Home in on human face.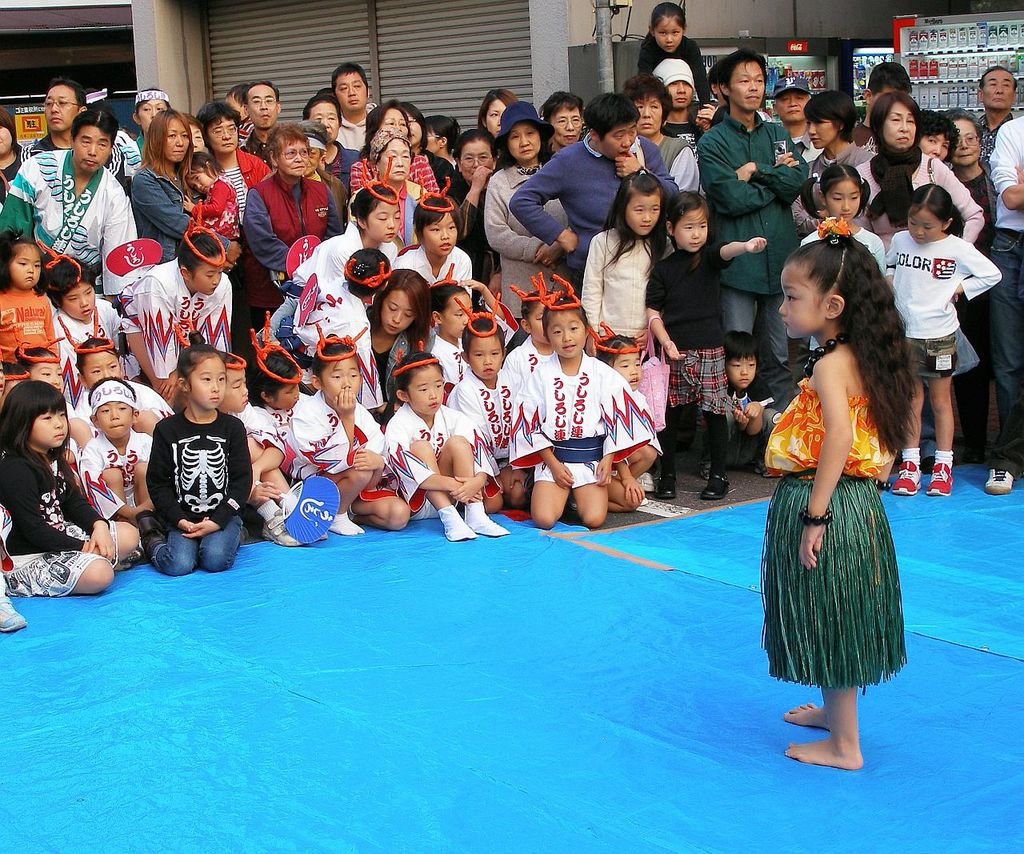
Homed in at crop(223, 368, 249, 408).
